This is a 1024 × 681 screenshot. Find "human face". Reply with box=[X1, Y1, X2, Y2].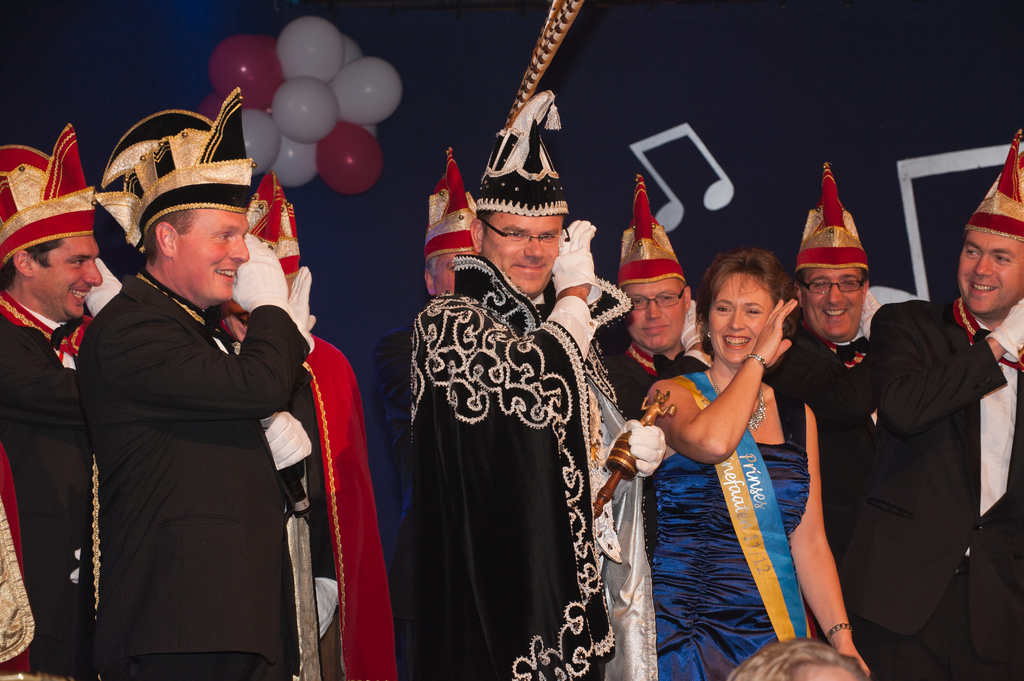
box=[628, 280, 684, 350].
